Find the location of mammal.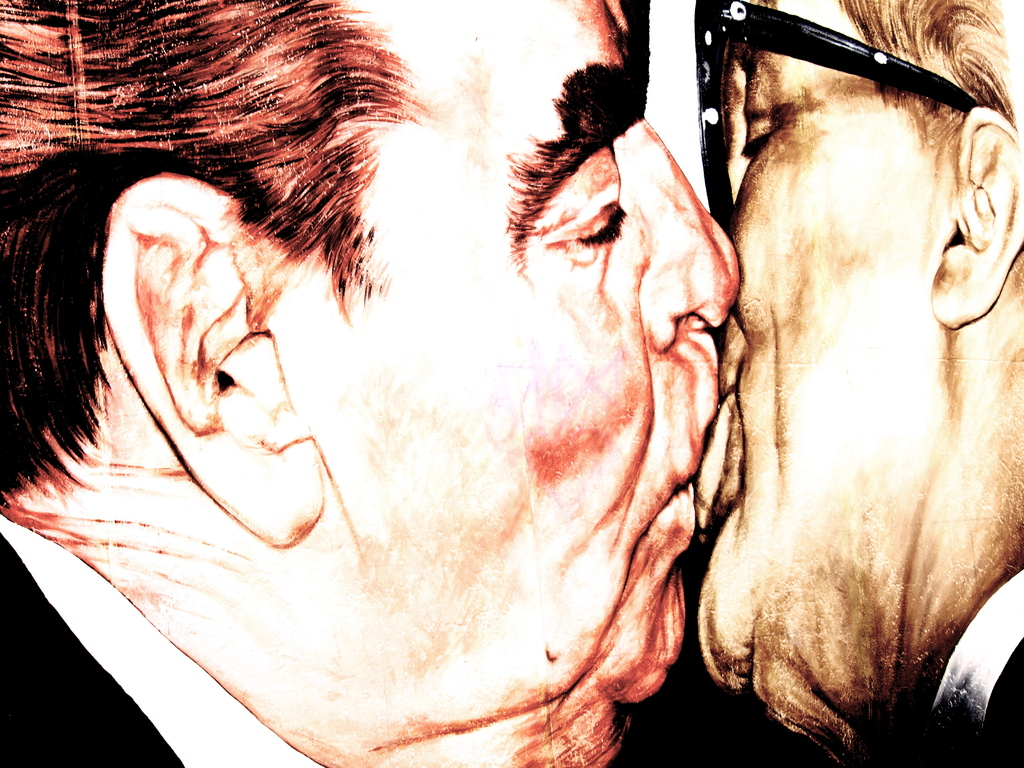
Location: [left=678, top=0, right=1023, bottom=767].
